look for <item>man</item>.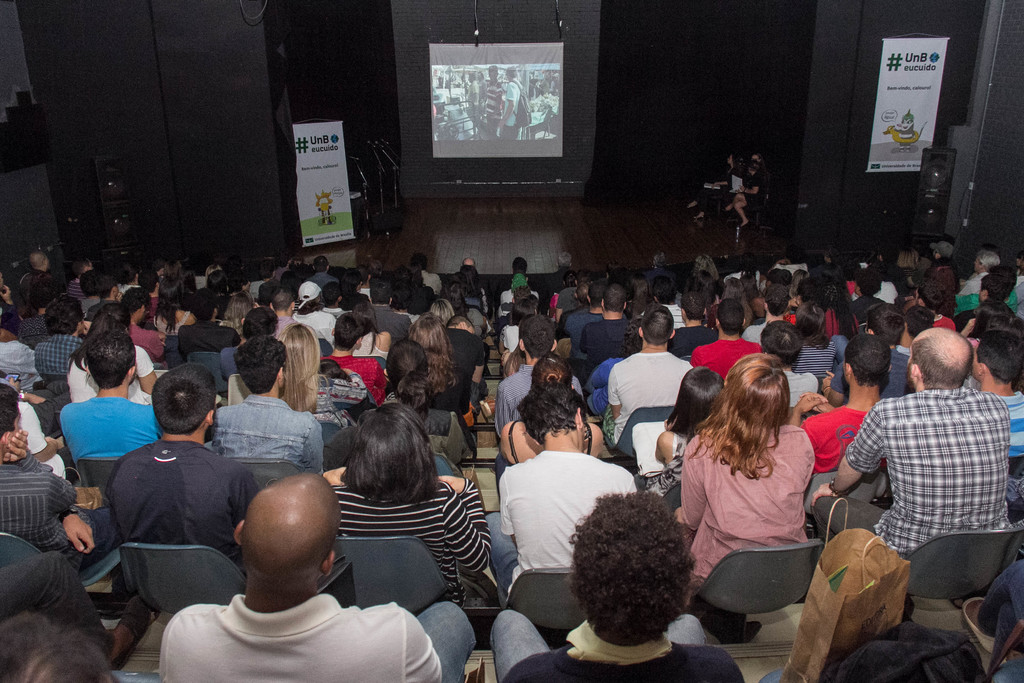
Found: pyautogui.locateOnScreen(19, 252, 56, 298).
